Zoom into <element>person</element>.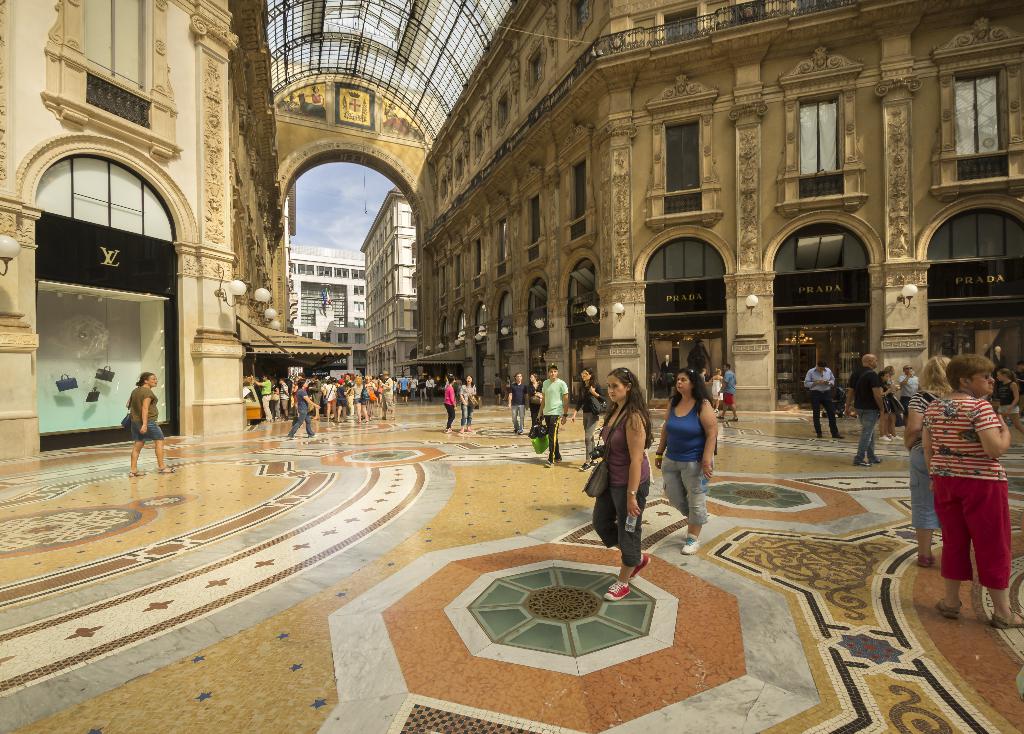
Zoom target: [333,378,348,423].
